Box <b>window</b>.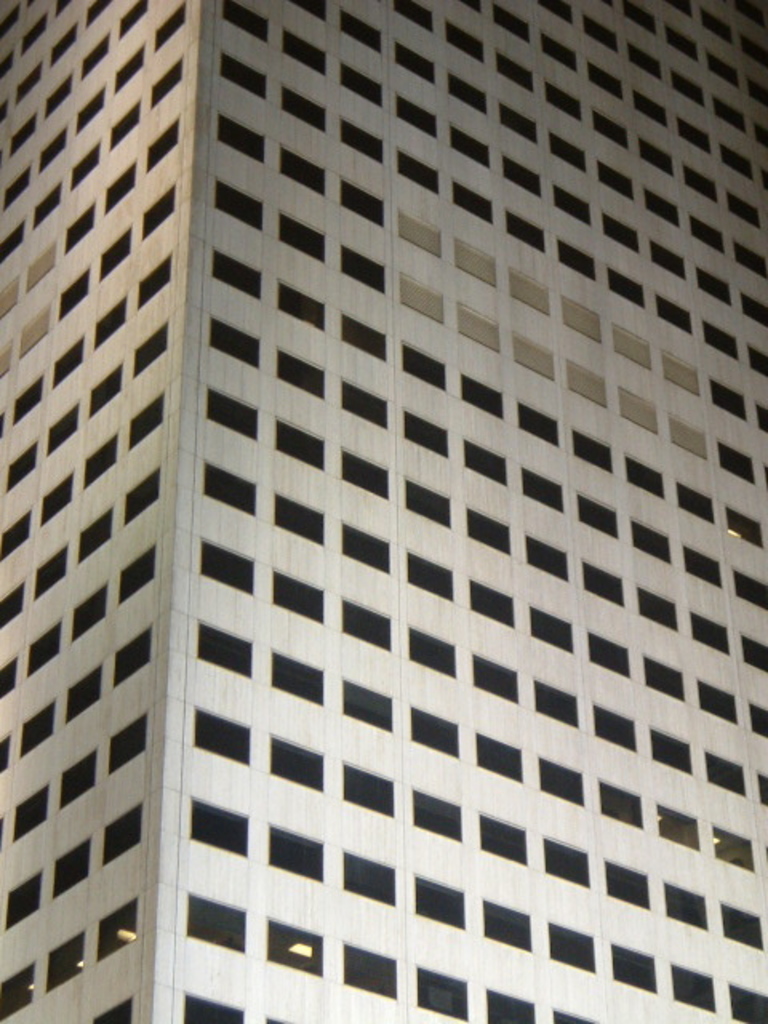
pyautogui.locateOnScreen(714, 818, 754, 870).
